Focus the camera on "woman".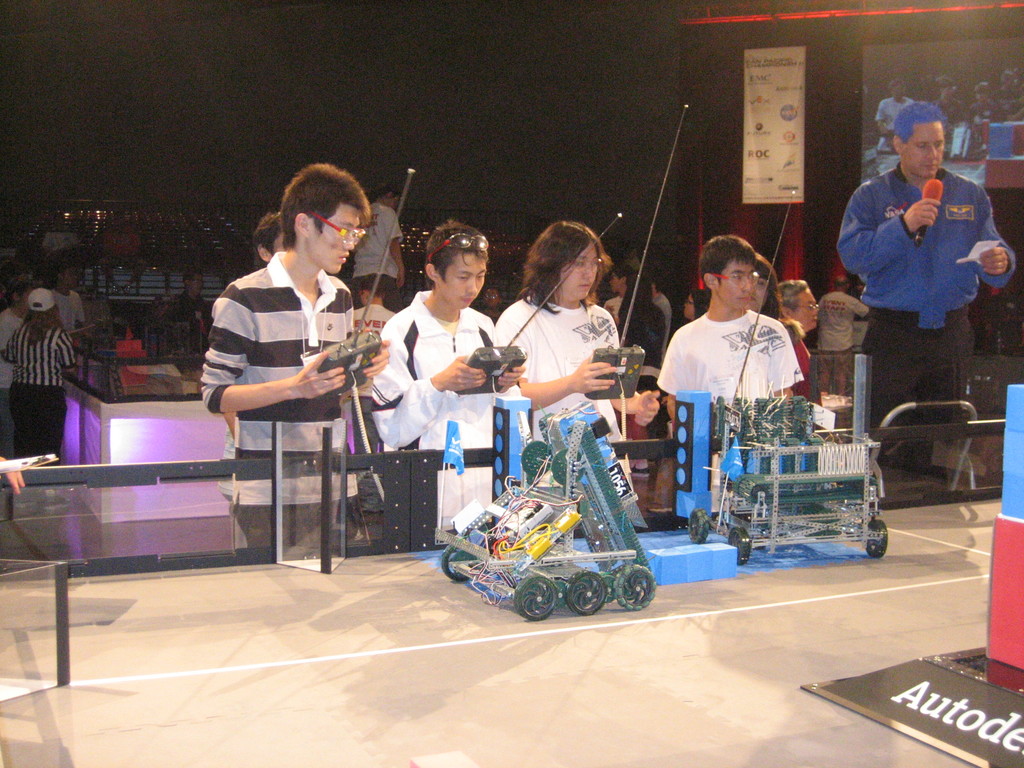
Focus region: Rect(4, 285, 86, 466).
